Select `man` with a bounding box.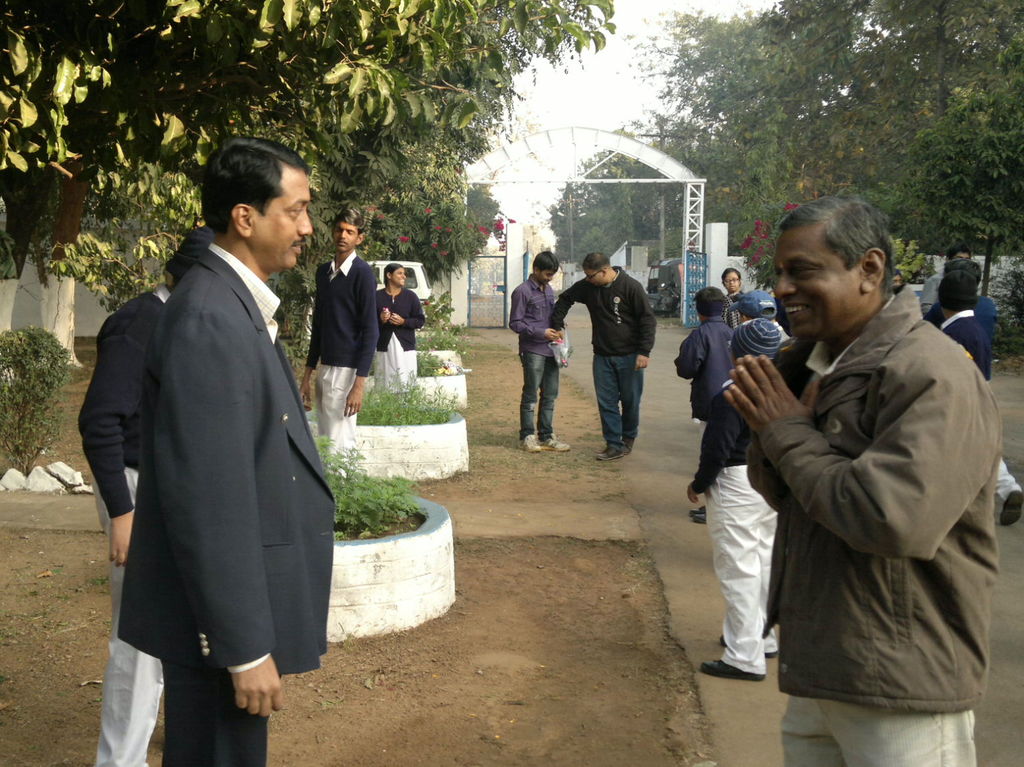
918/241/974/319.
